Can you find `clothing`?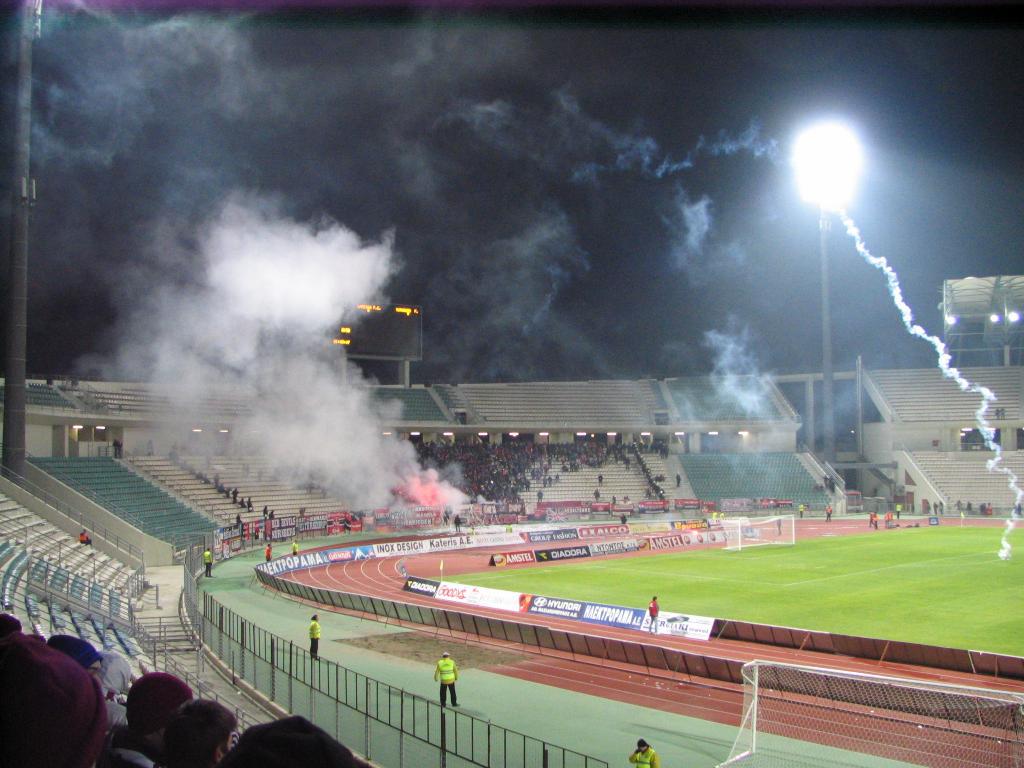
Yes, bounding box: detection(799, 504, 803, 514).
